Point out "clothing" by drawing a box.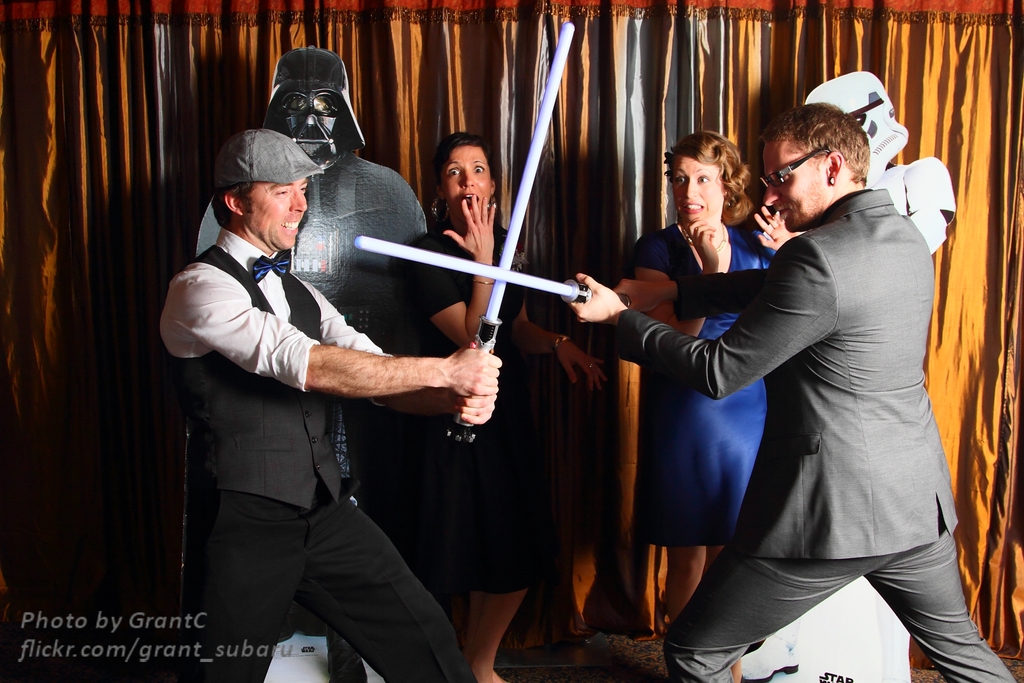
[560,149,931,659].
